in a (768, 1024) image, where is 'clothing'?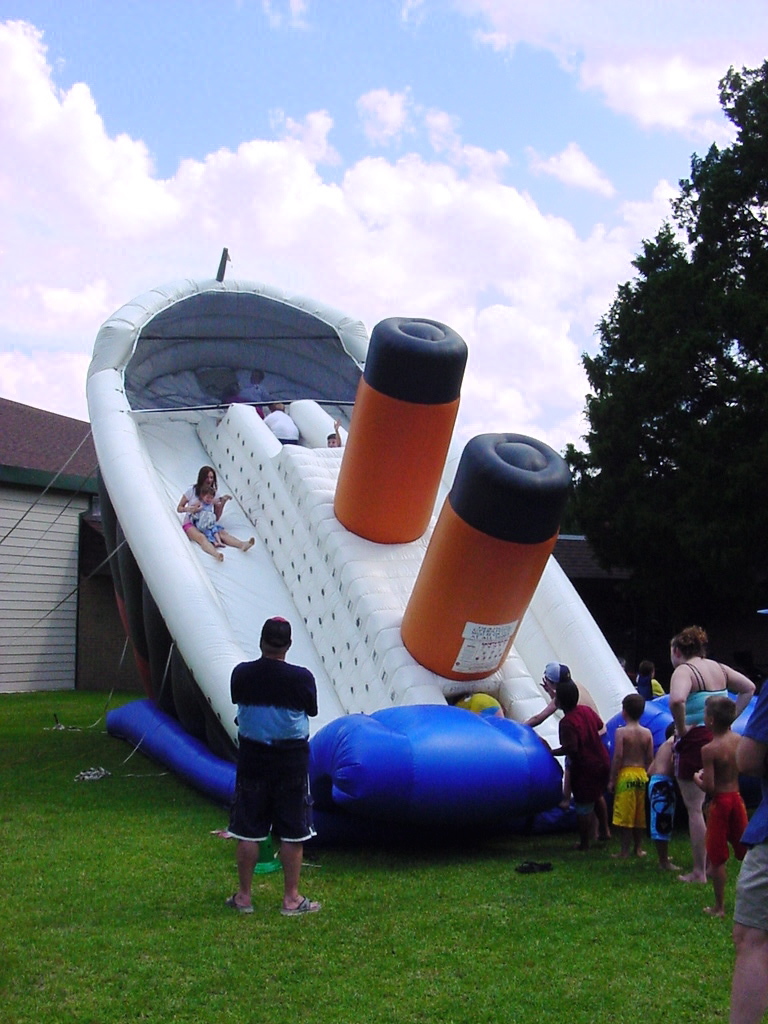
182:479:230:536.
